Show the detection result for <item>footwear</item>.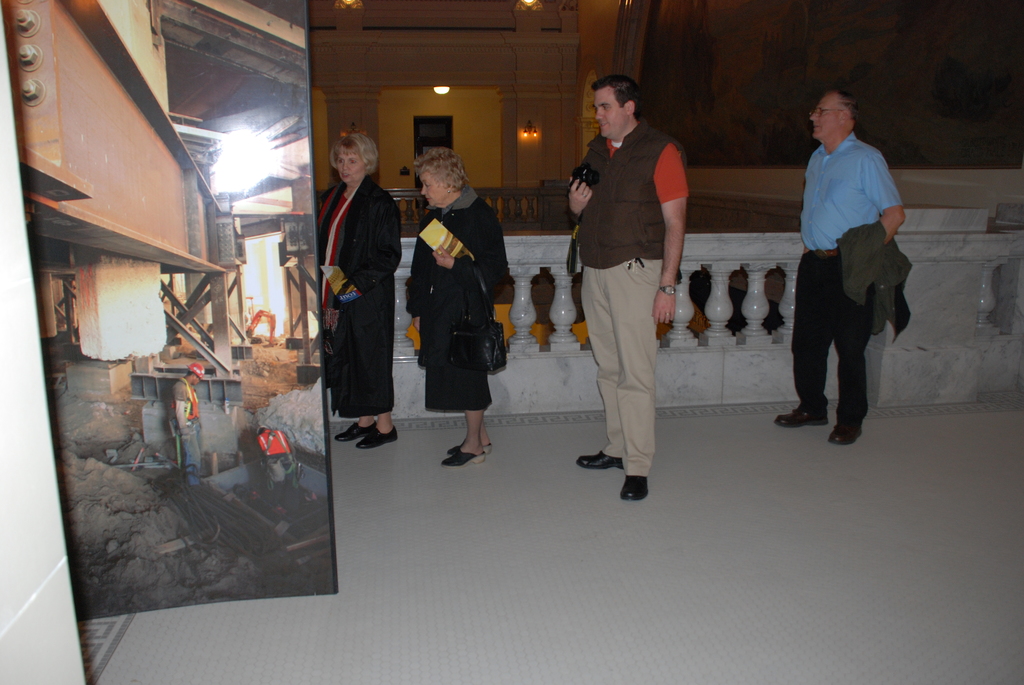
[left=618, top=476, right=649, bottom=505].
